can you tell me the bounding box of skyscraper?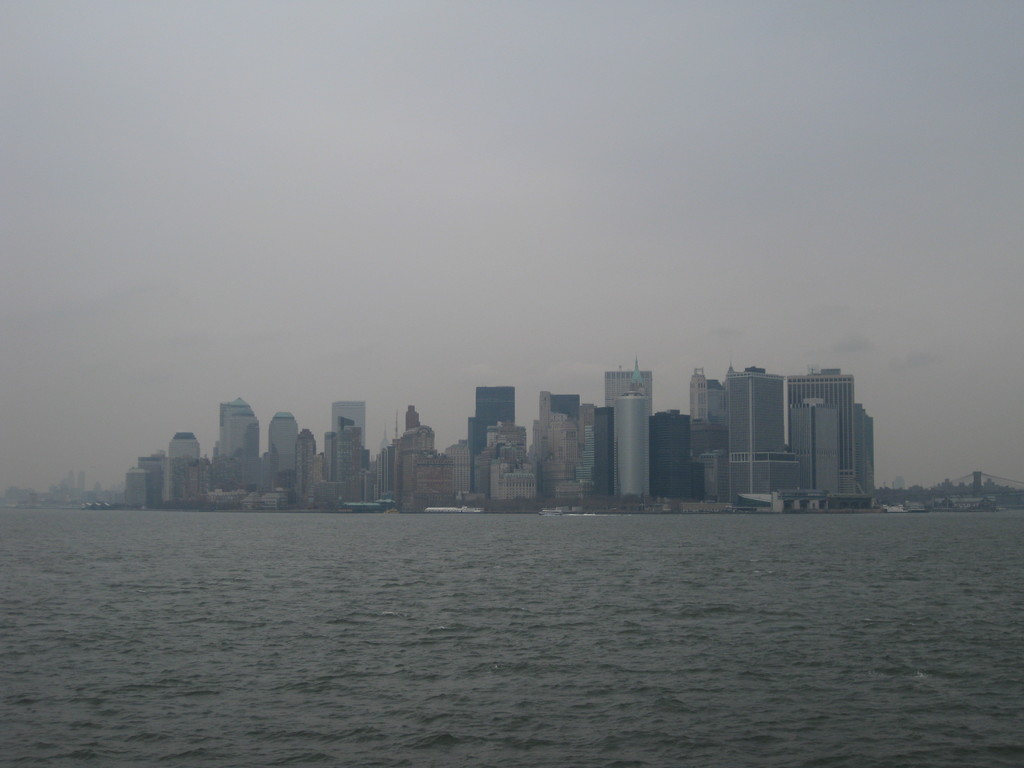
pyautogui.locateOnScreen(611, 379, 655, 504).
